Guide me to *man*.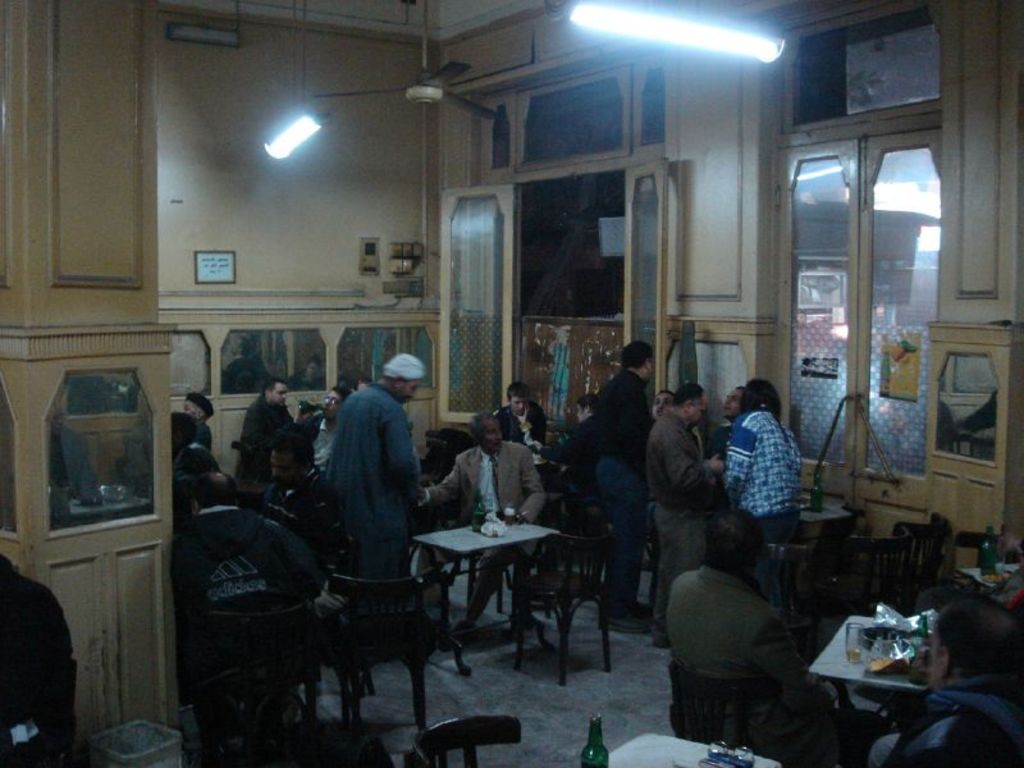
Guidance: (x1=649, y1=383, x2=726, y2=577).
